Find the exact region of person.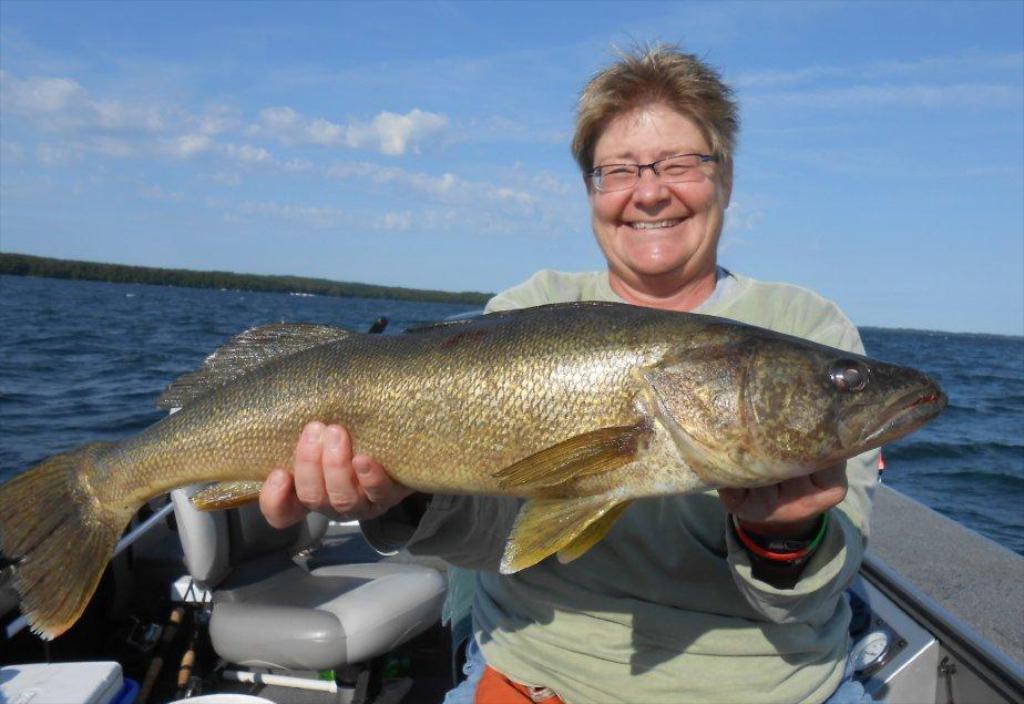
Exact region: box(260, 33, 881, 703).
